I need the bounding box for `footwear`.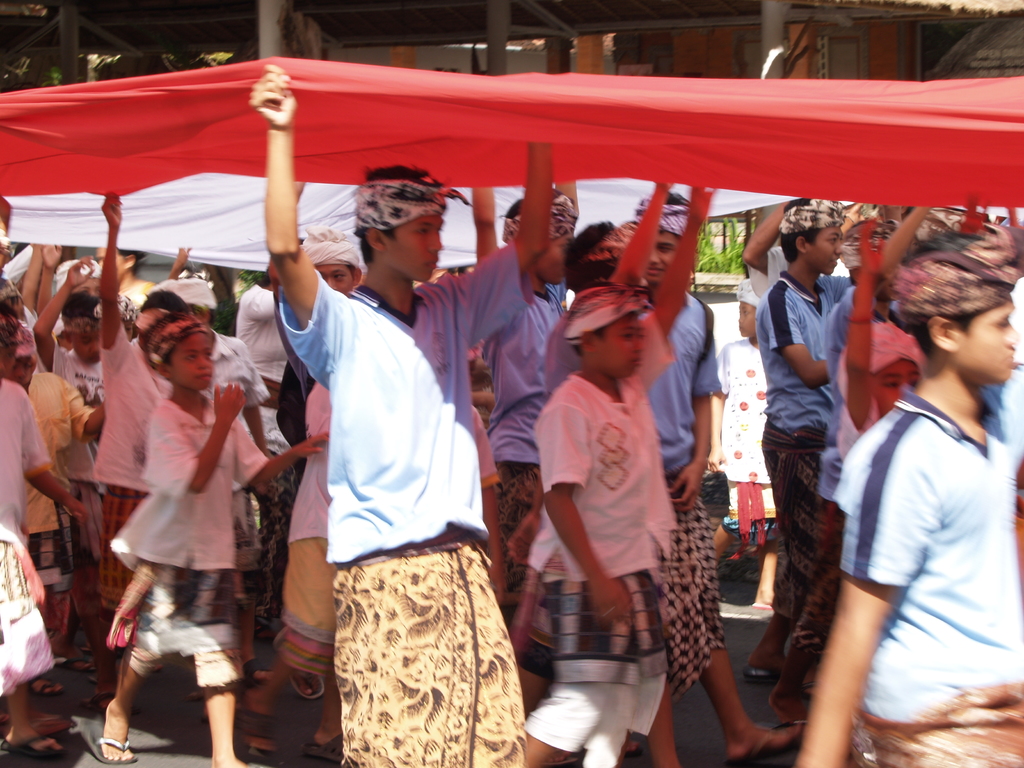
Here it is: {"x1": 76, "y1": 723, "x2": 138, "y2": 766}.
